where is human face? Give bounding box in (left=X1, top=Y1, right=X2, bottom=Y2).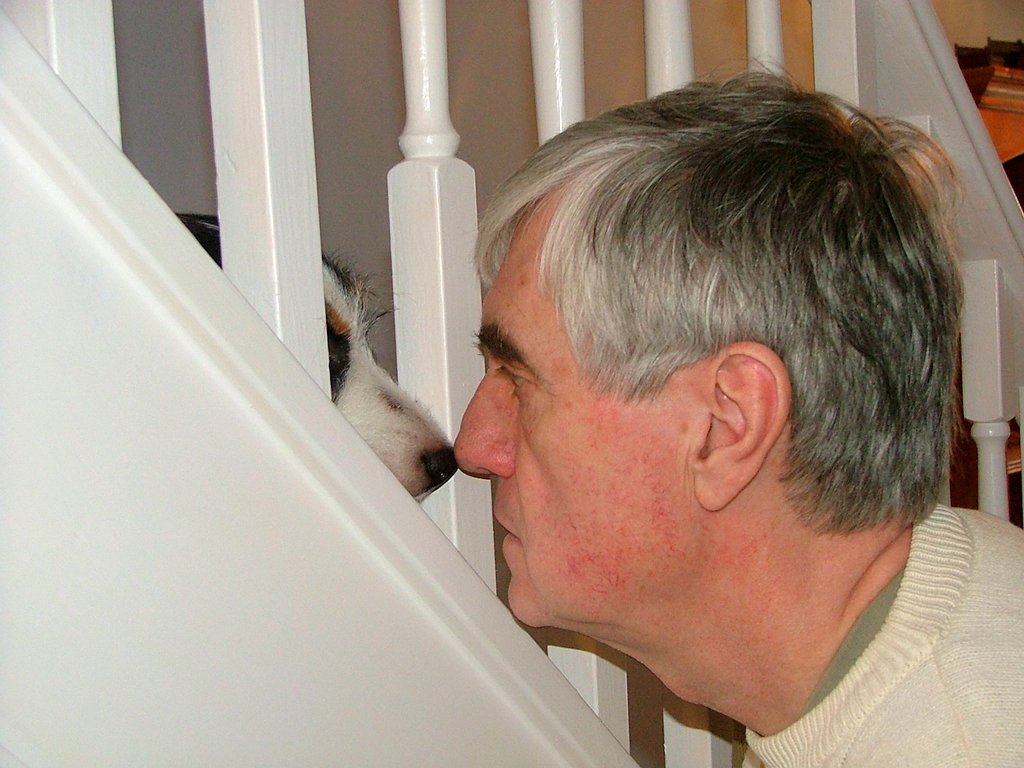
(left=447, top=189, right=705, bottom=646).
